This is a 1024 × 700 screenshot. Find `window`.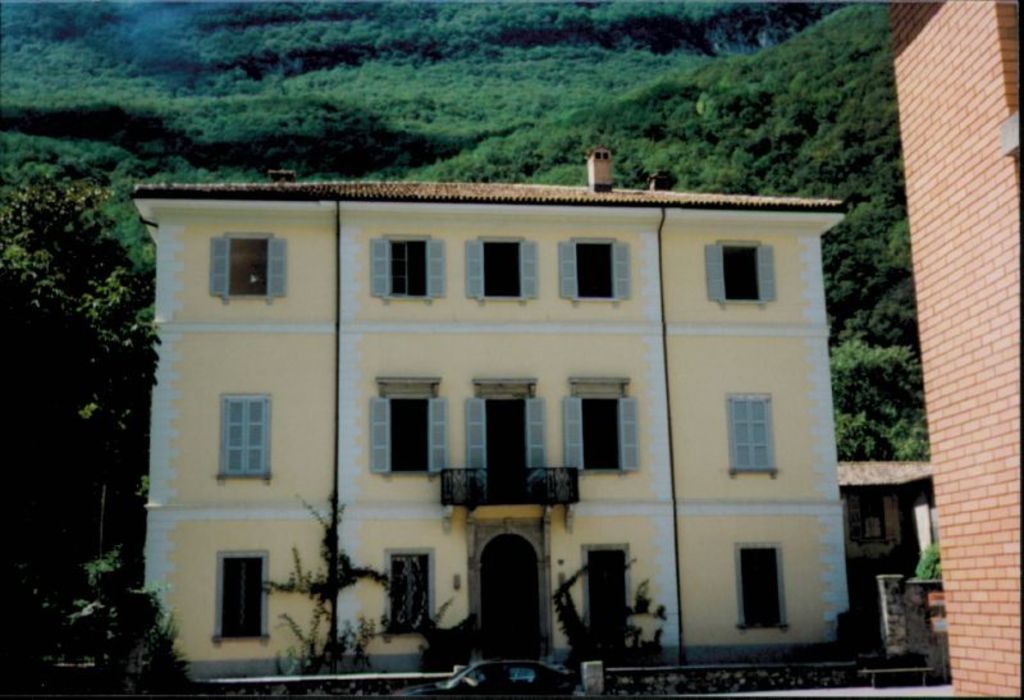
Bounding box: locate(562, 239, 639, 306).
